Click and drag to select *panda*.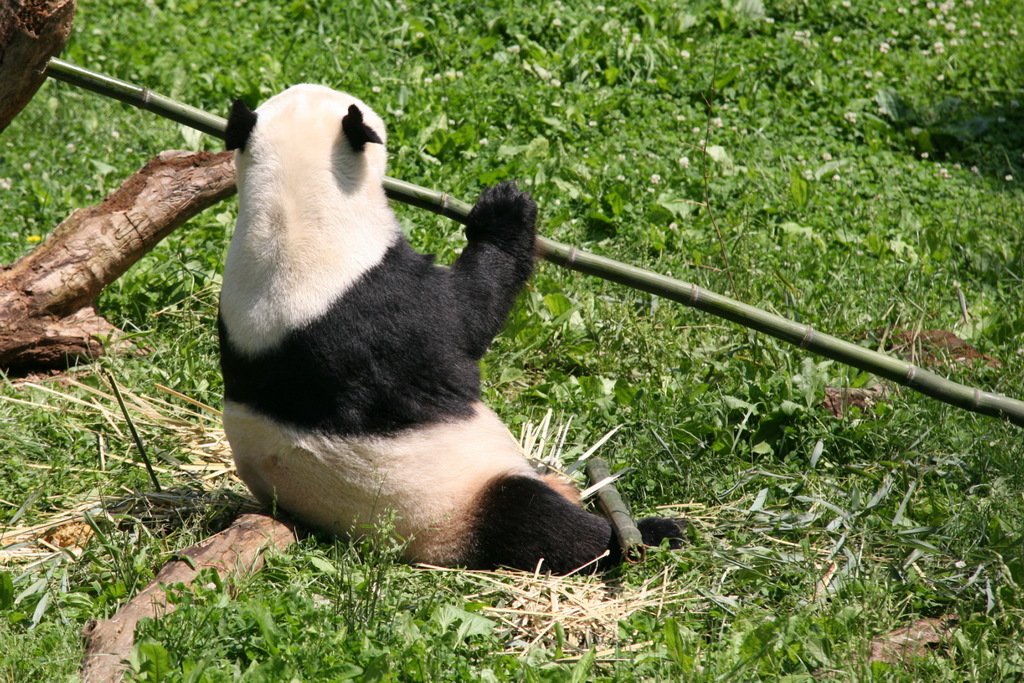
Selection: select_region(215, 76, 685, 574).
